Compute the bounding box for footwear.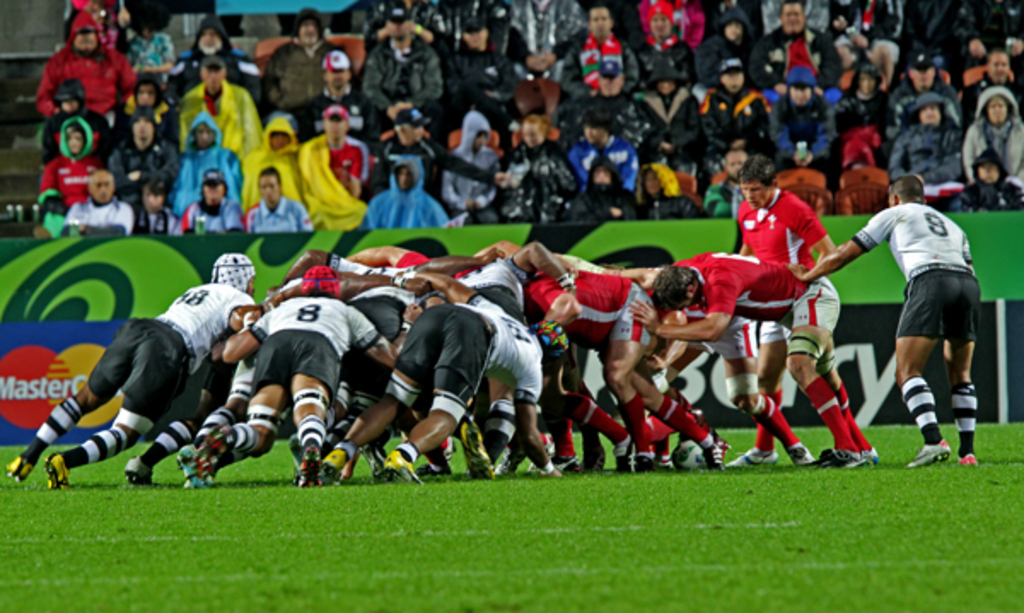
[left=317, top=451, right=345, bottom=485].
